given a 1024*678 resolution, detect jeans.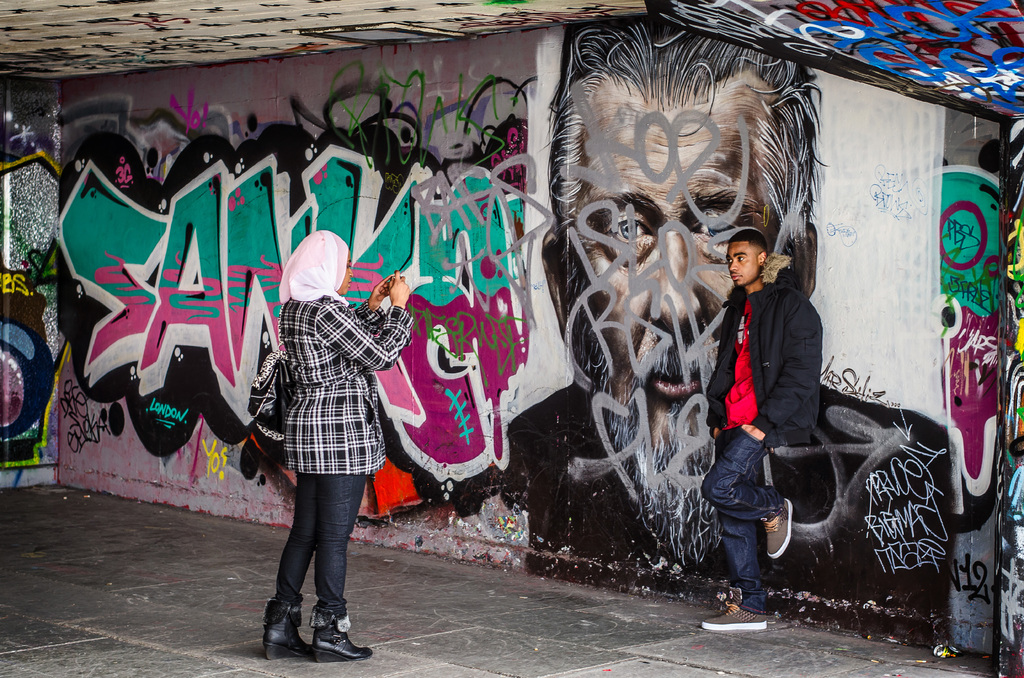
Rect(708, 435, 780, 618).
